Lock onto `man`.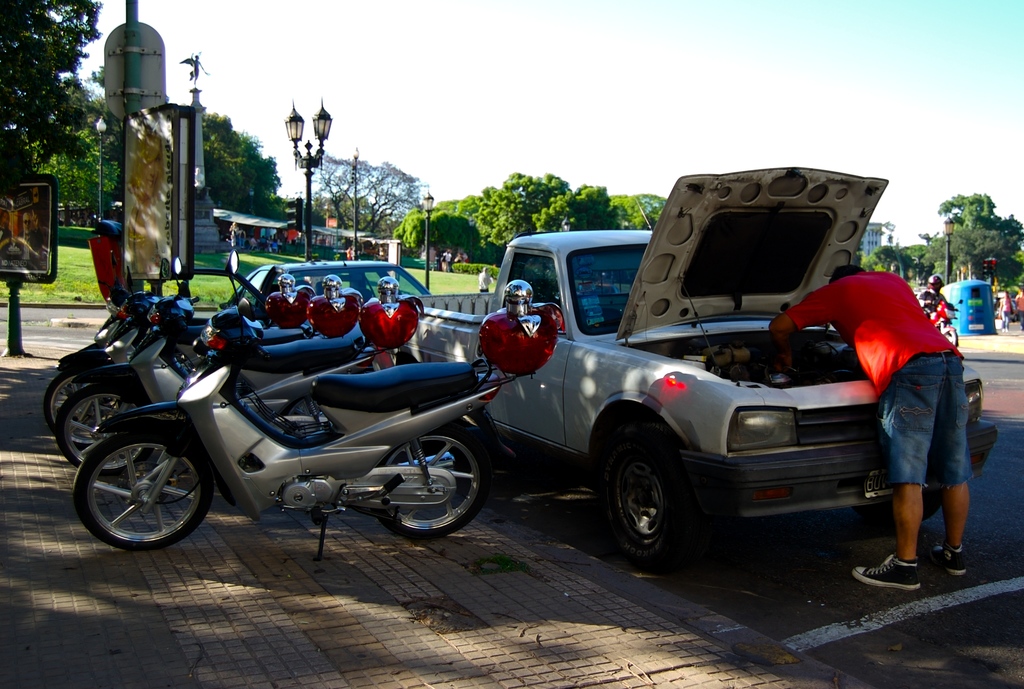
Locked: [1016,288,1023,329].
